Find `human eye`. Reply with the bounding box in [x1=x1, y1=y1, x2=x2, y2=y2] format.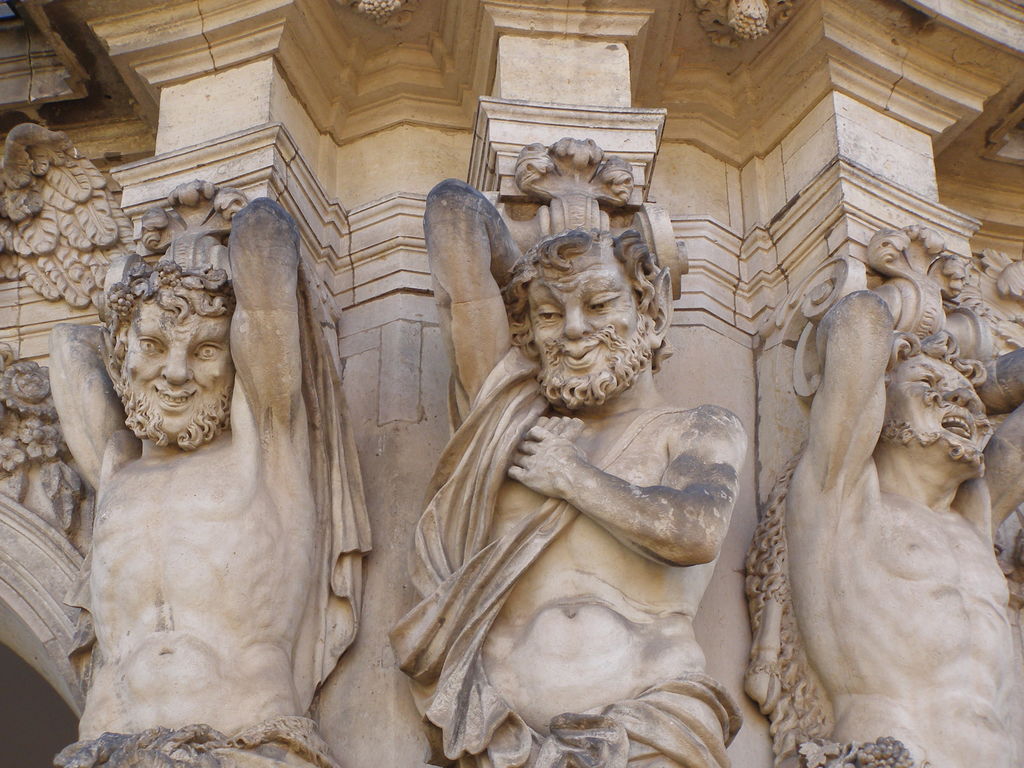
[x1=532, y1=301, x2=563, y2=328].
